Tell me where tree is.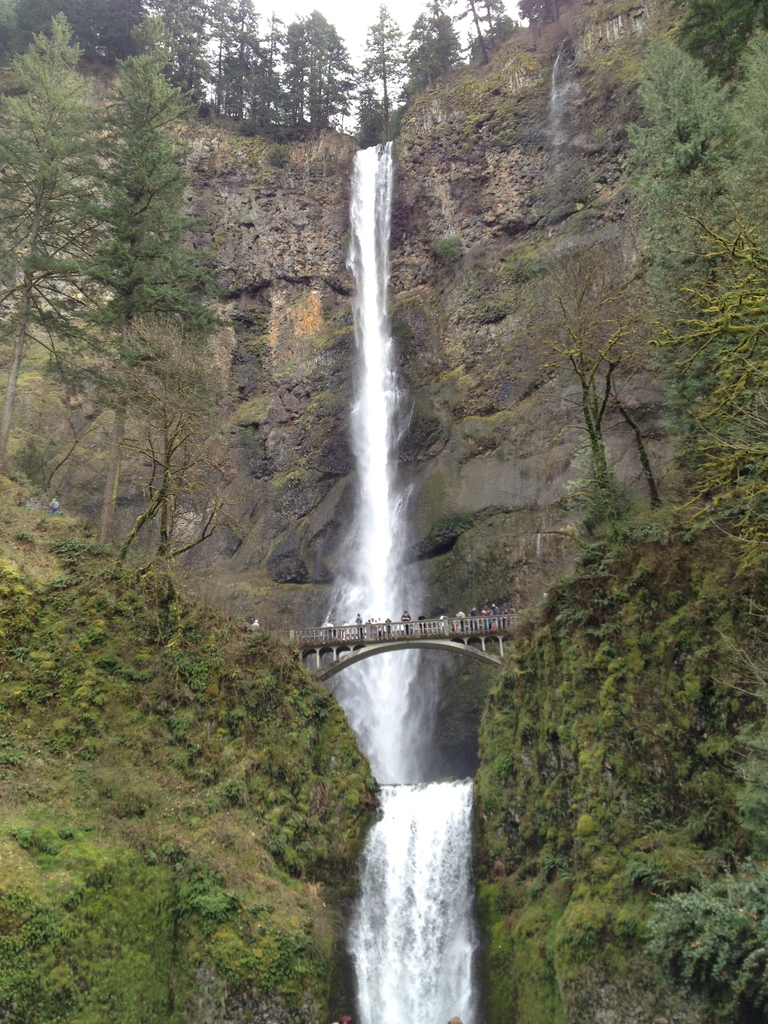
tree is at bbox(0, 13, 102, 469).
